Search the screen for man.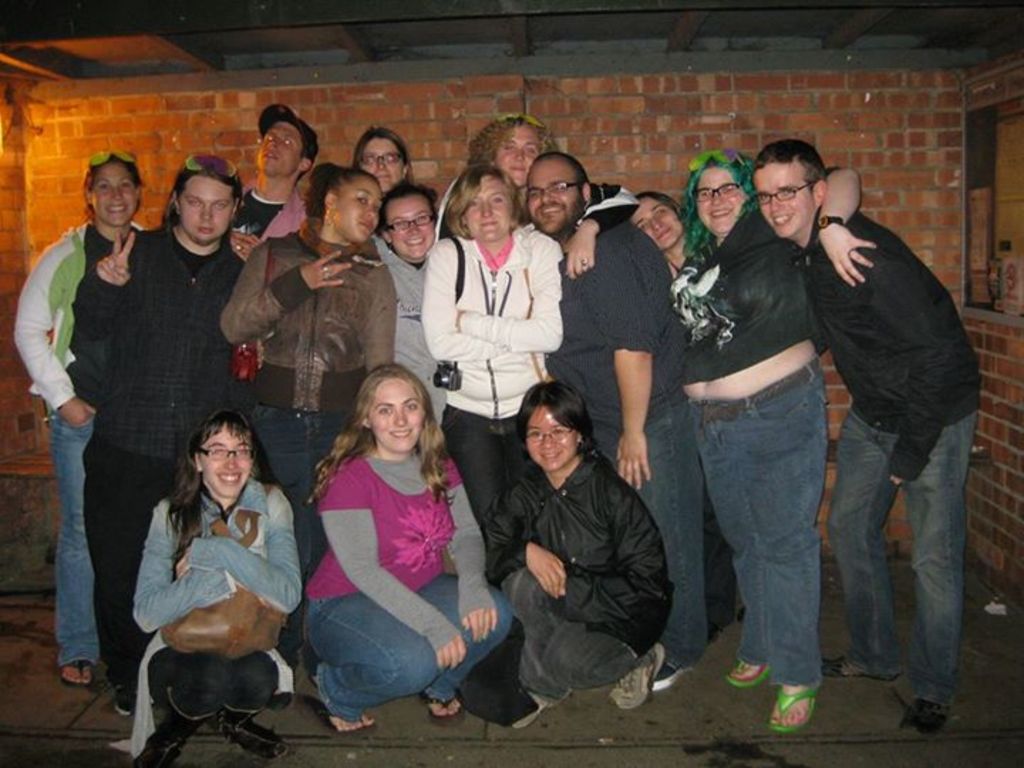
Found at bbox=[228, 100, 320, 267].
